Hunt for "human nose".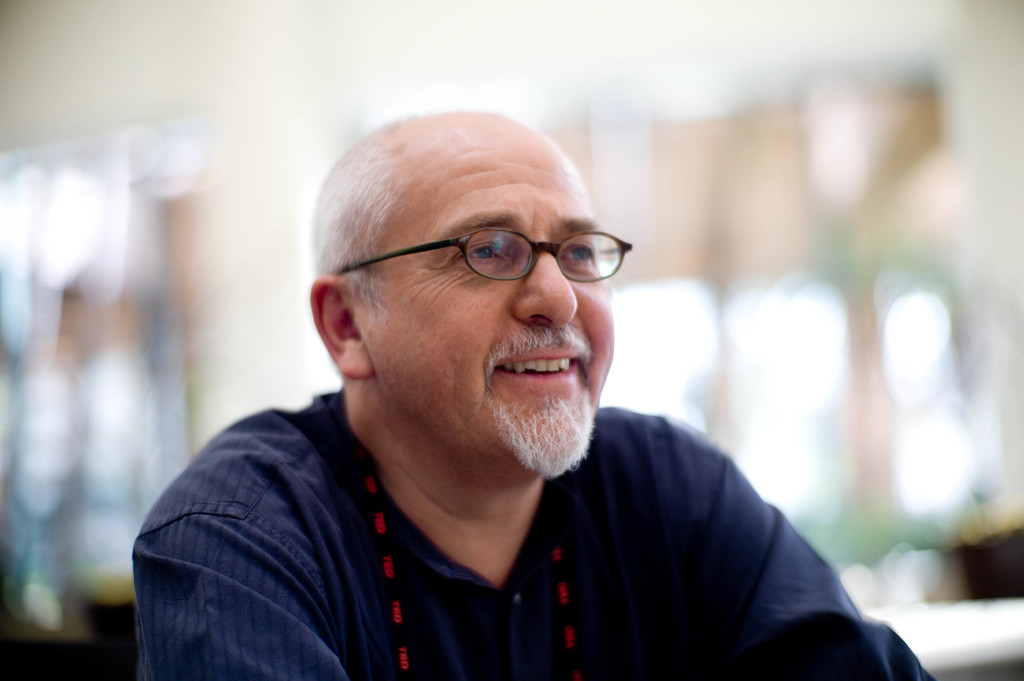
Hunted down at box(513, 252, 580, 326).
